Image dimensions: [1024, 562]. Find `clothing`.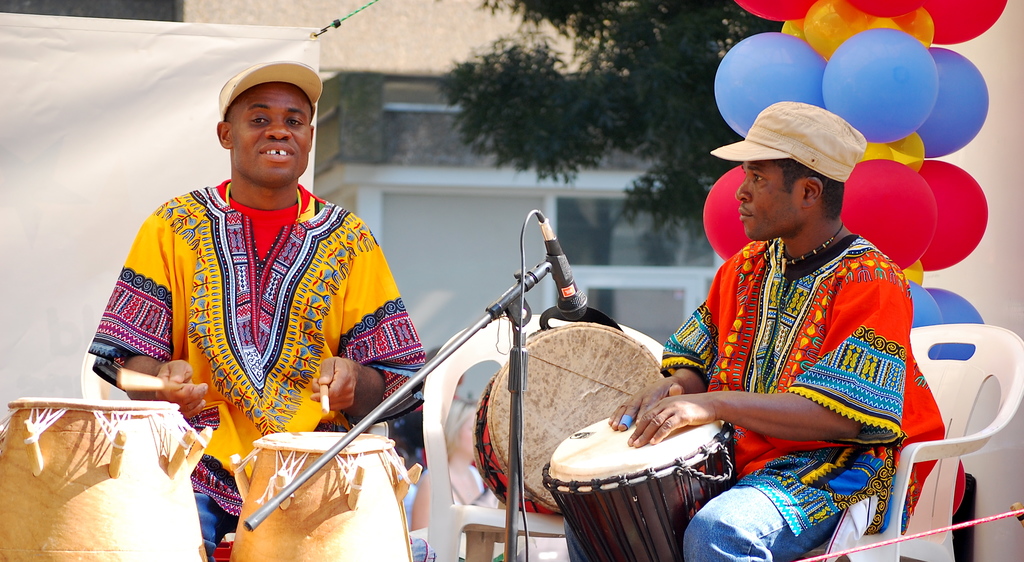
84,175,429,561.
